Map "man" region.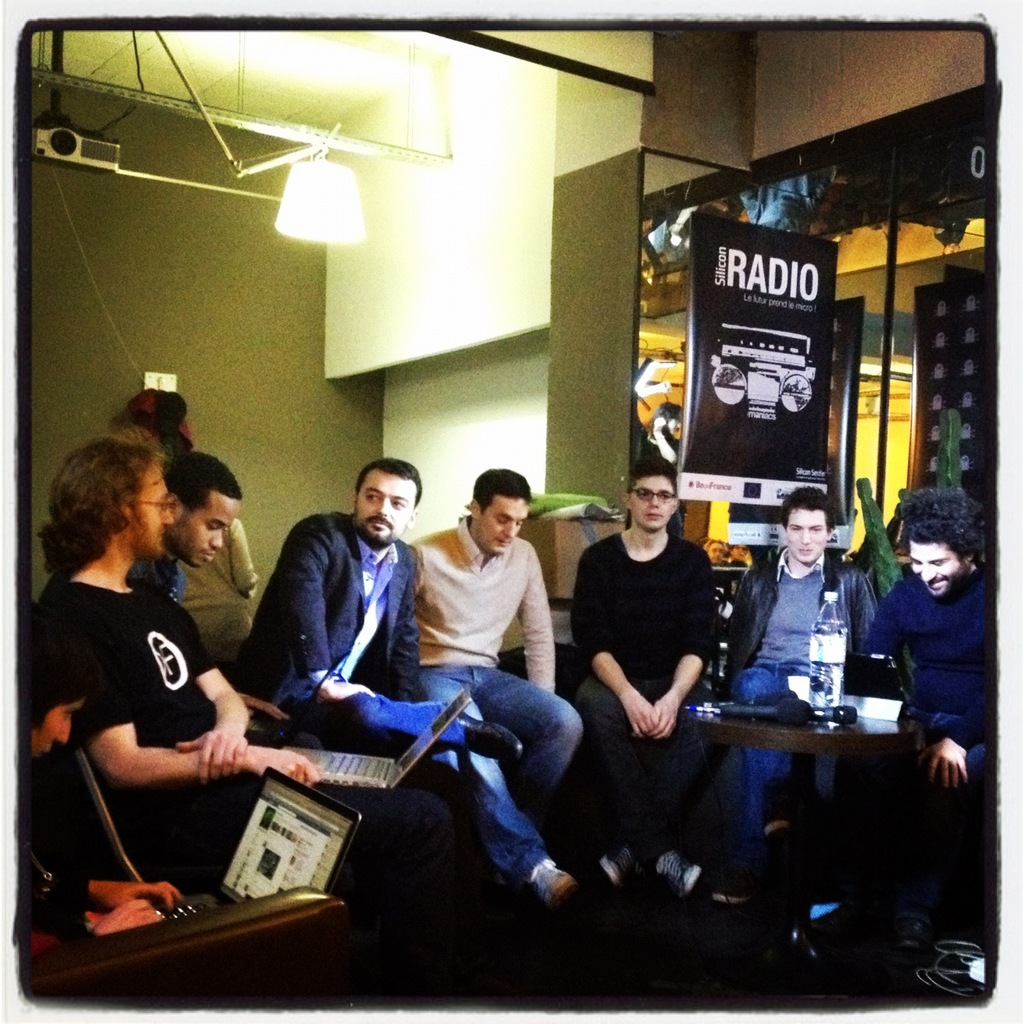
Mapped to bbox(710, 485, 880, 912).
